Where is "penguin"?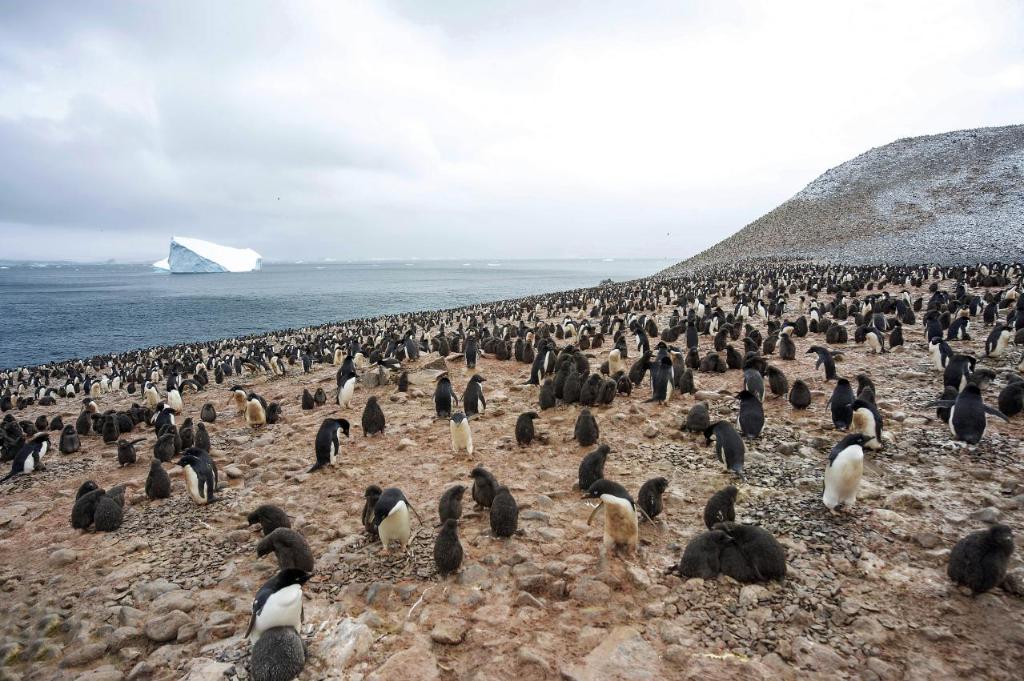
(left=110, top=437, right=145, bottom=463).
